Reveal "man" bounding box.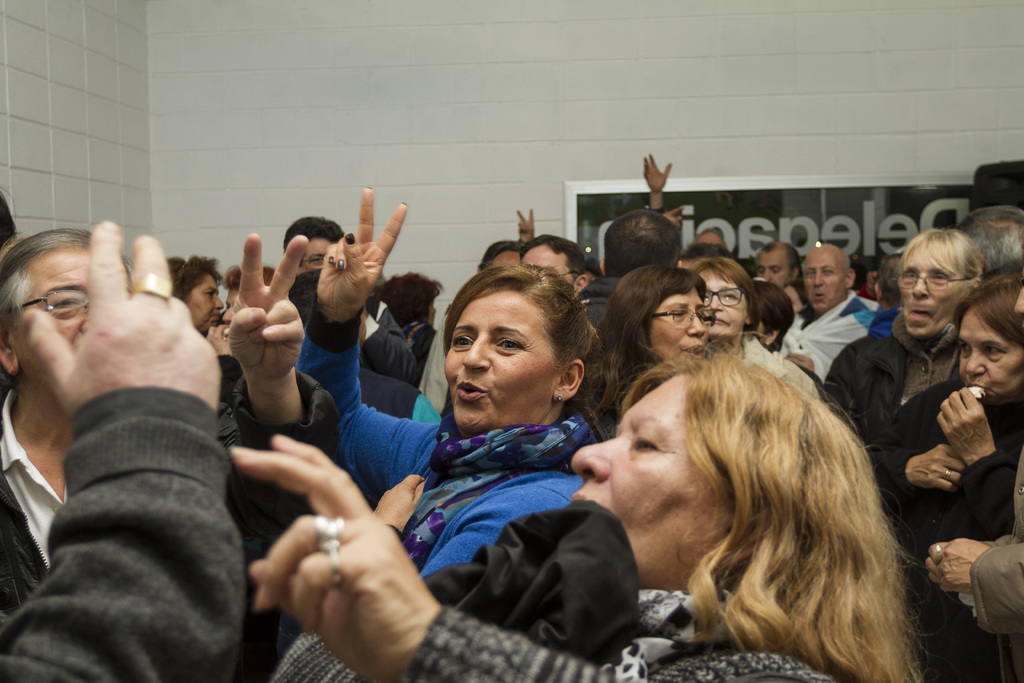
Revealed: 956, 204, 1023, 278.
